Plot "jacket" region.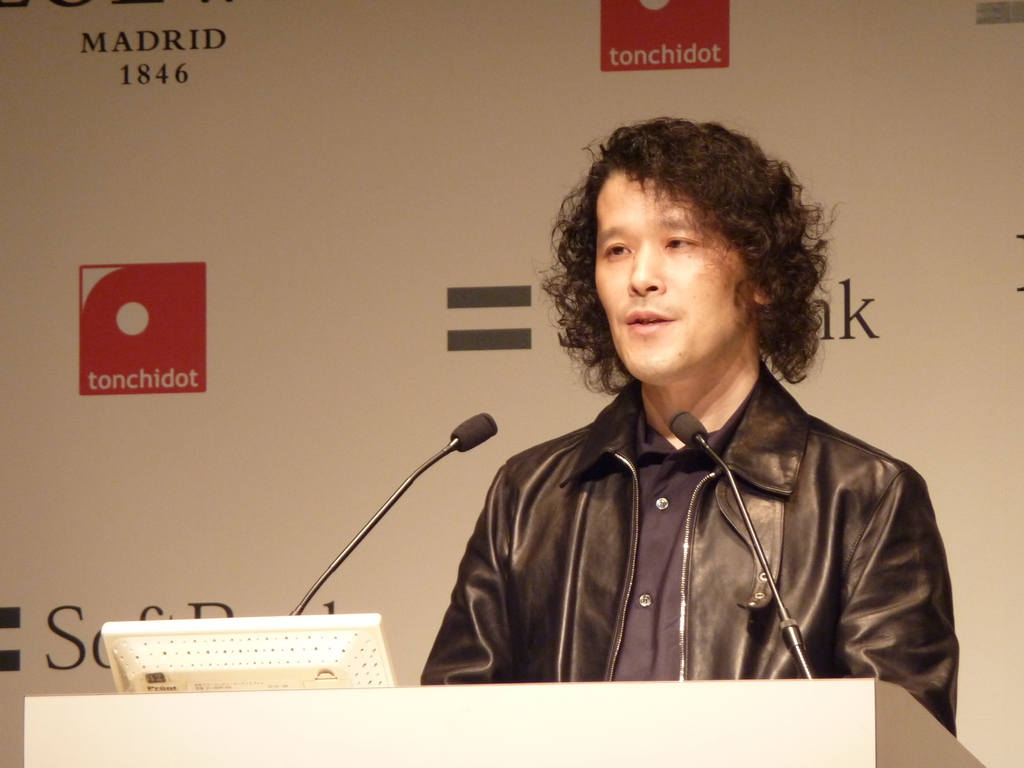
Plotted at [396,287,955,699].
